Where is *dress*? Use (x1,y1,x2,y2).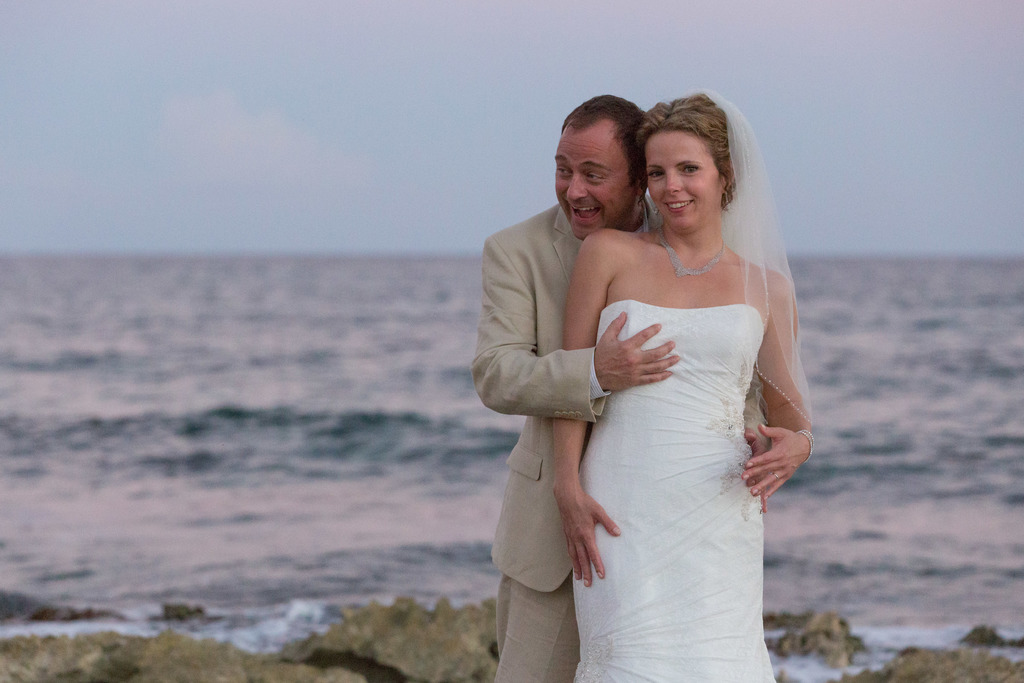
(566,249,778,653).
